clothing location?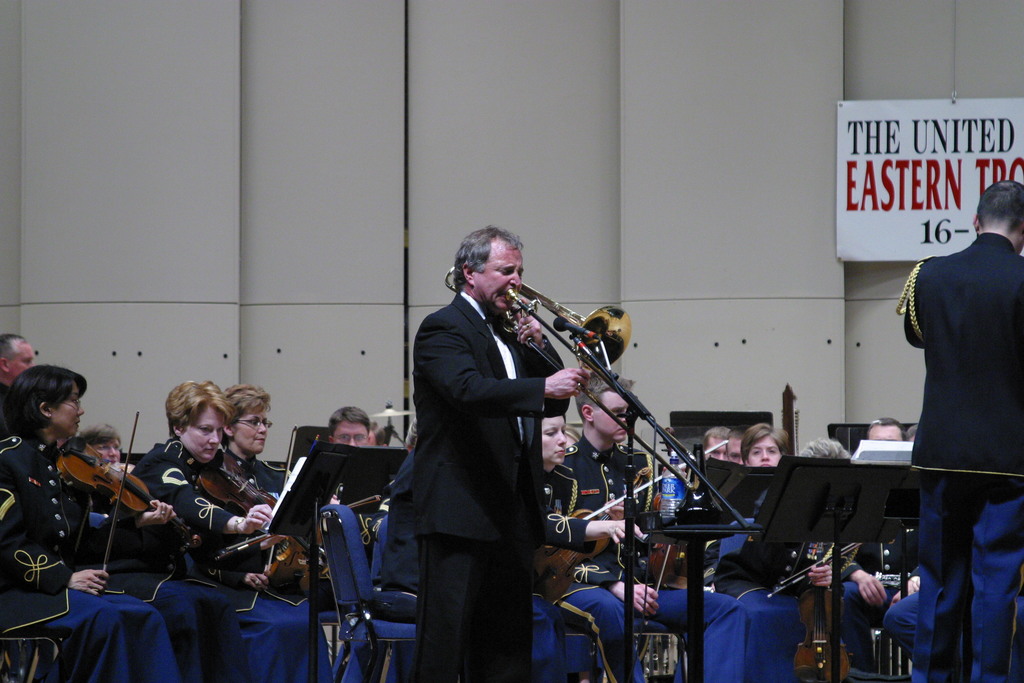
x1=404 y1=286 x2=568 y2=682
